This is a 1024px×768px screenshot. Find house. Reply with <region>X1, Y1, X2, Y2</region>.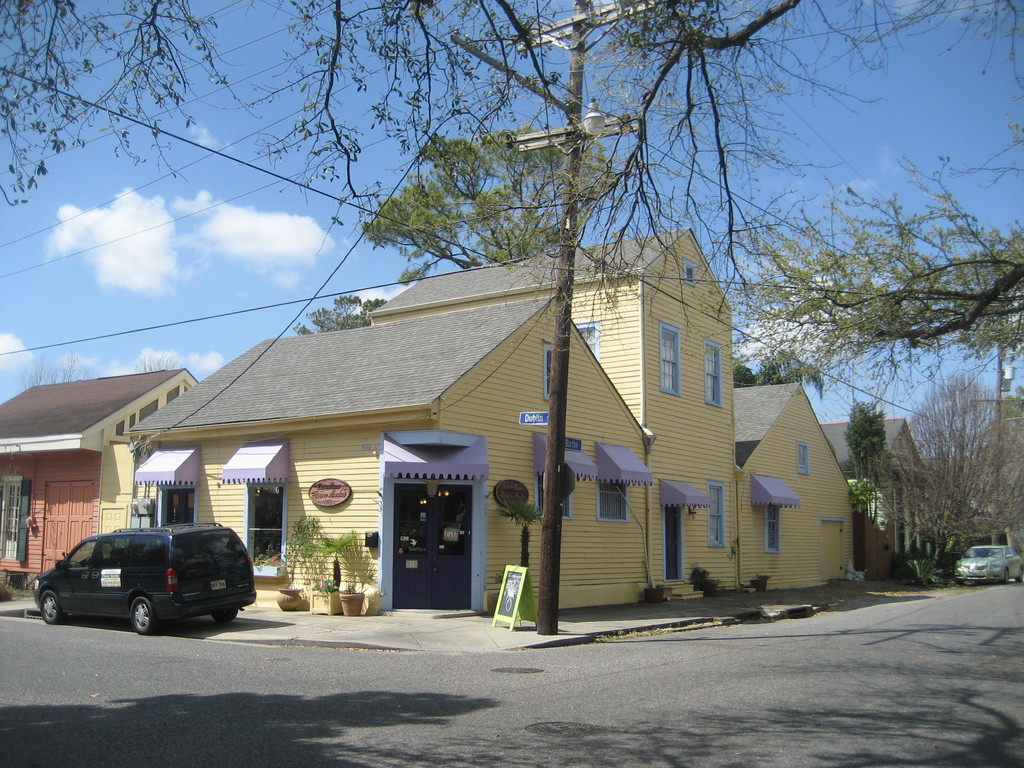
<region>340, 244, 741, 590</region>.
